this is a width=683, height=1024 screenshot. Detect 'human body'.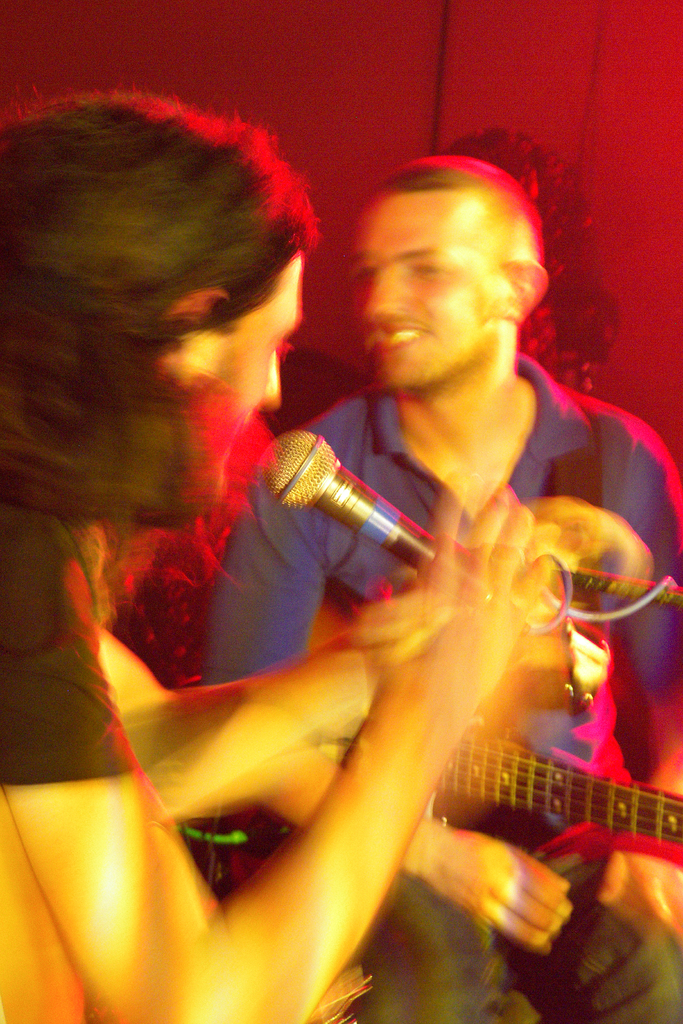
x1=0, y1=81, x2=556, y2=1023.
